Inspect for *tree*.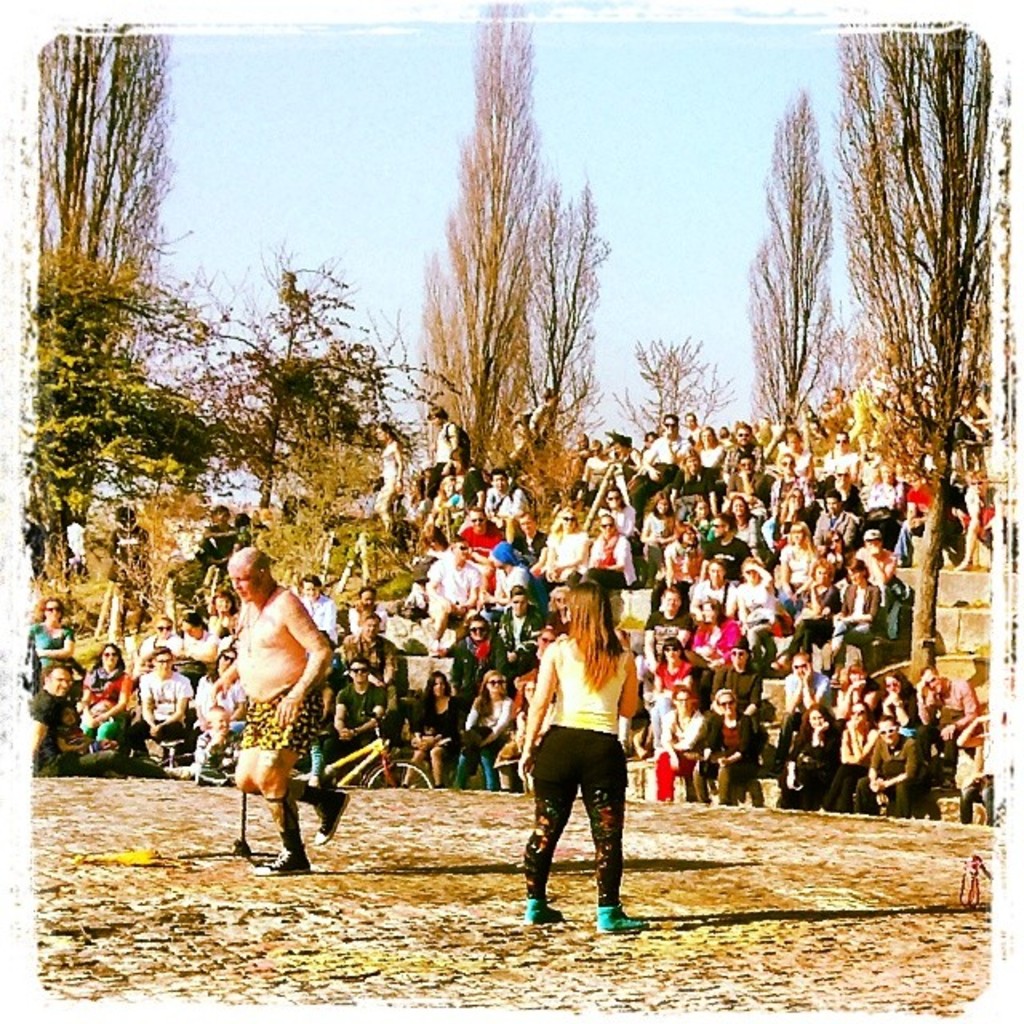
Inspection: Rect(413, 0, 587, 490).
